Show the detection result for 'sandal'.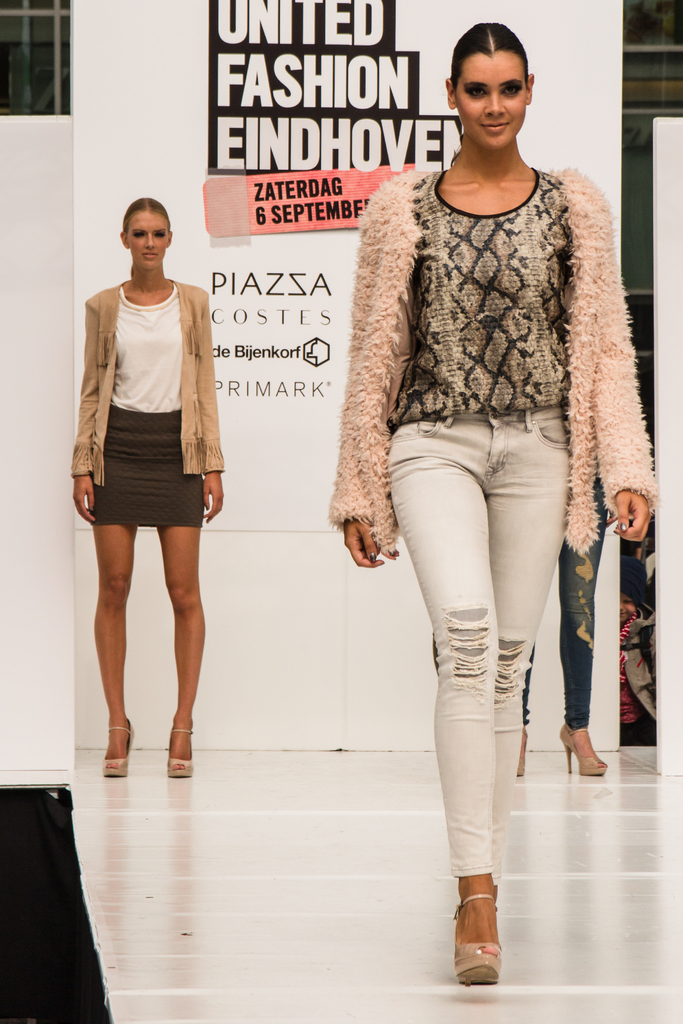
[166,727,195,778].
